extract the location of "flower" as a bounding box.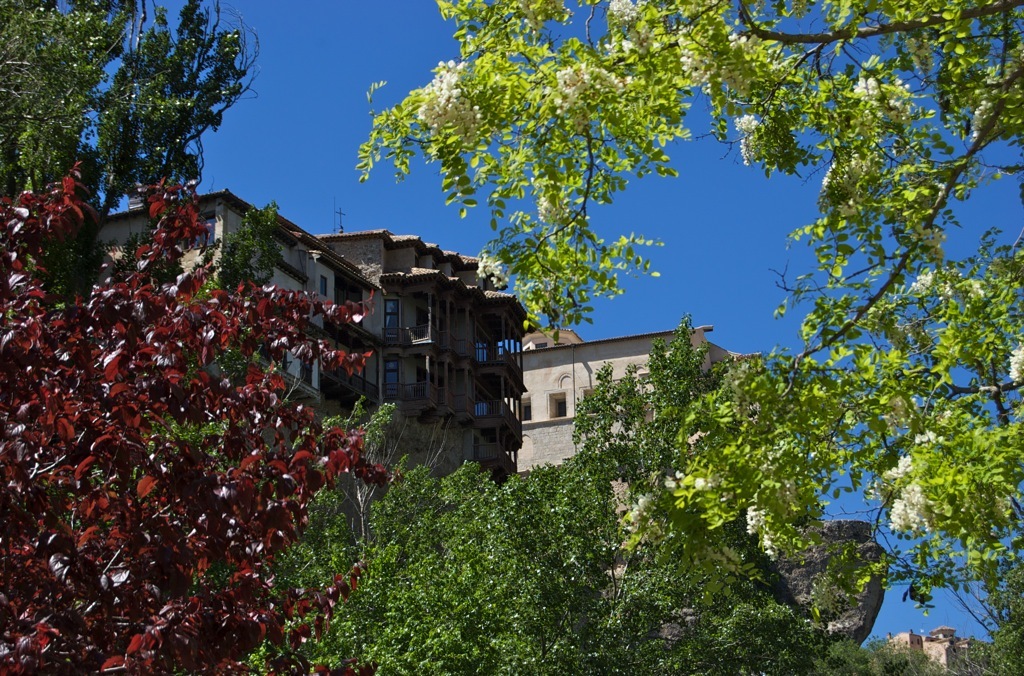
bbox=[745, 511, 791, 564].
